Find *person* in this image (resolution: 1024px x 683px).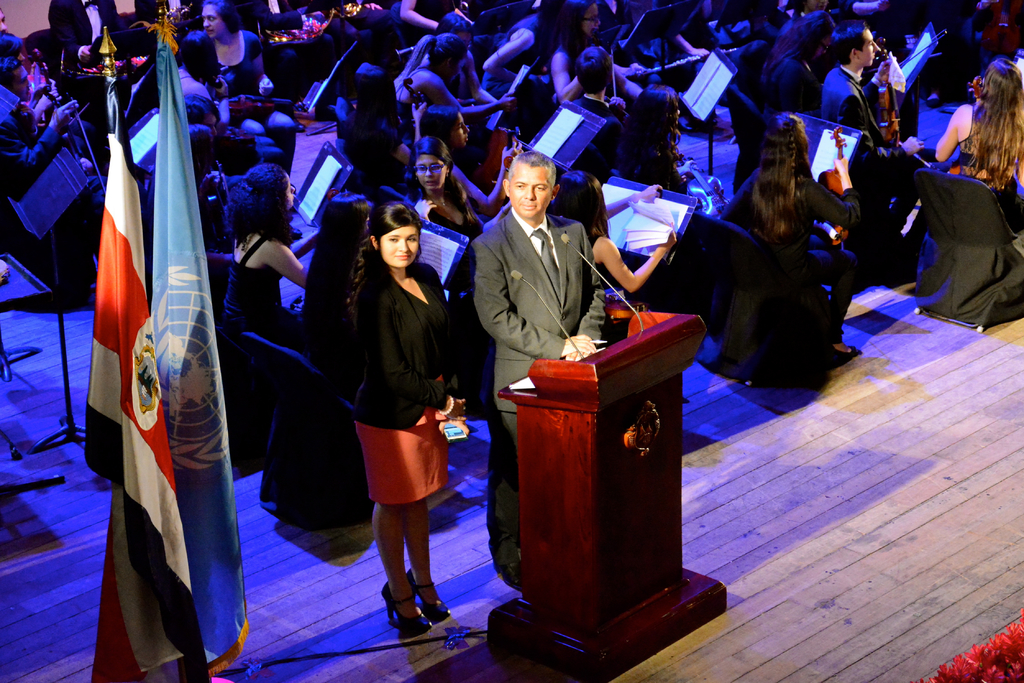
[323,181,461,642].
